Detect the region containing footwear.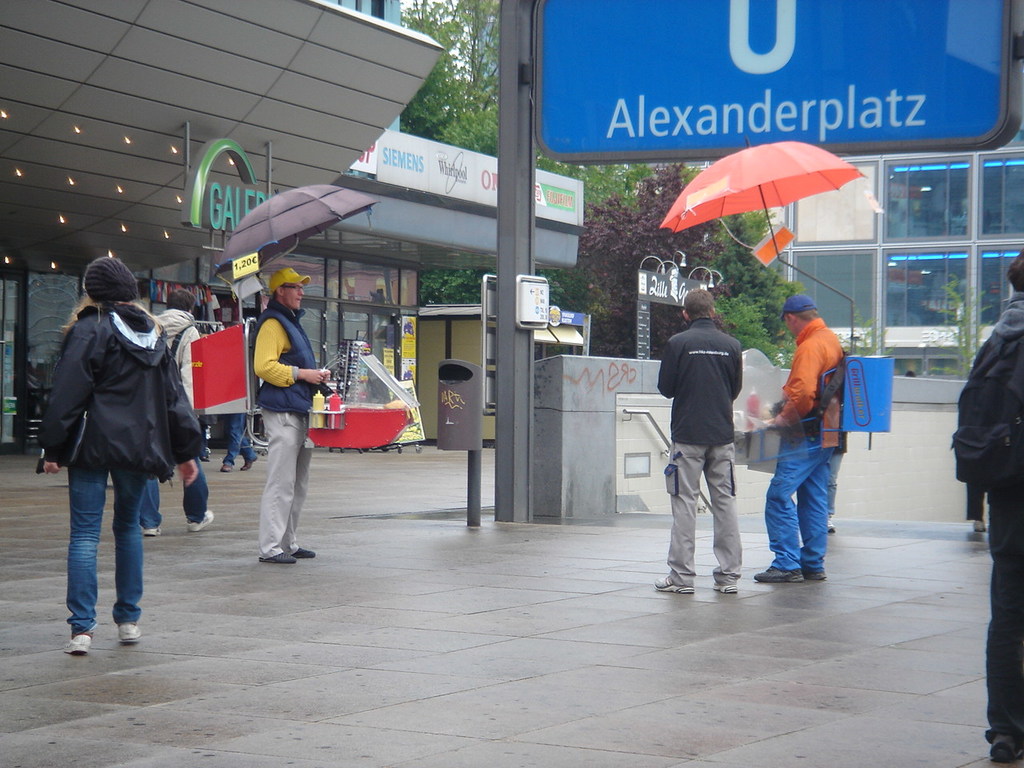
detection(751, 562, 803, 582).
